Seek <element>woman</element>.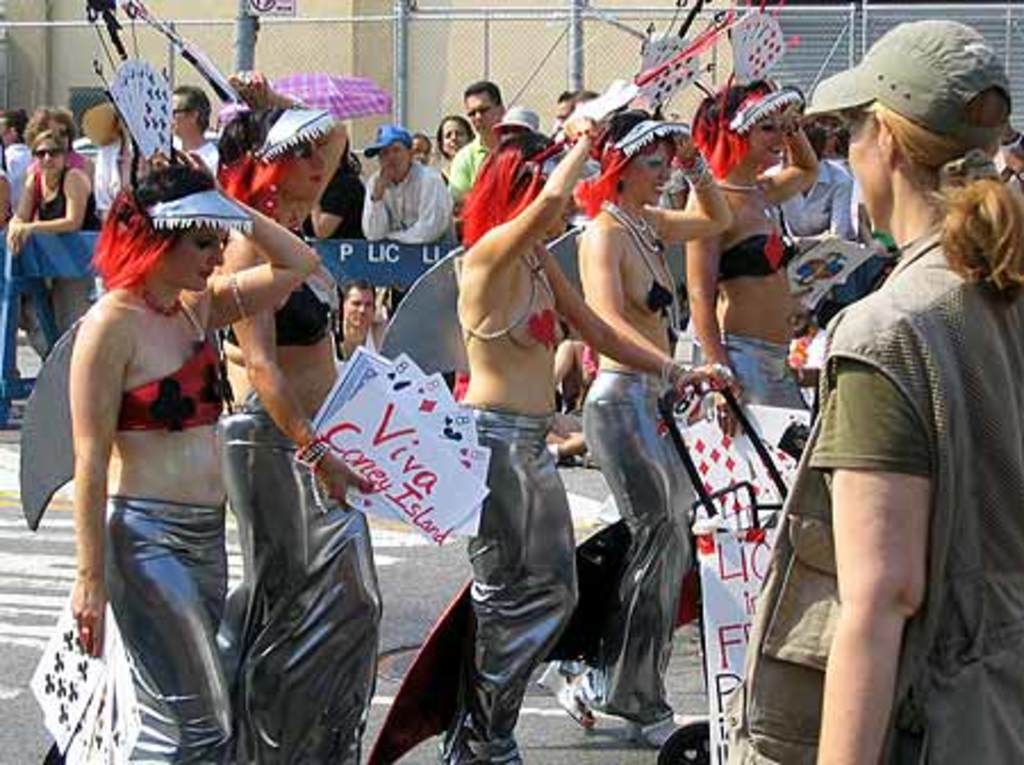
detection(25, 107, 93, 175).
